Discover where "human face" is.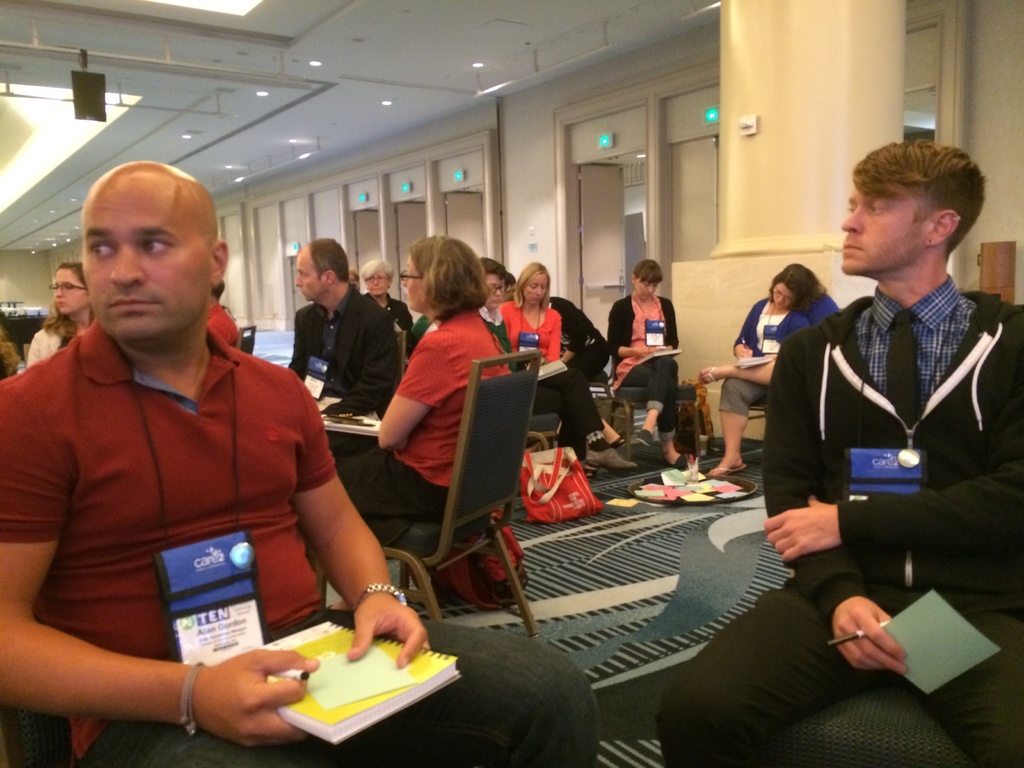
Discovered at <box>397,258,428,311</box>.
